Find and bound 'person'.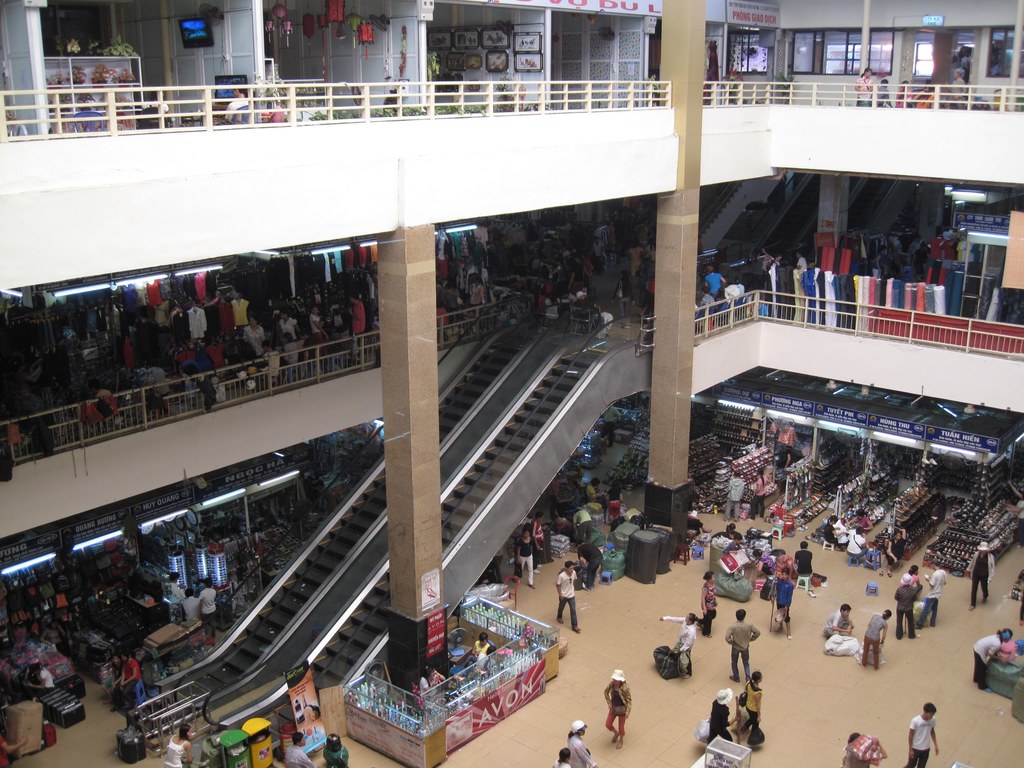
Bound: box(769, 568, 795, 639).
